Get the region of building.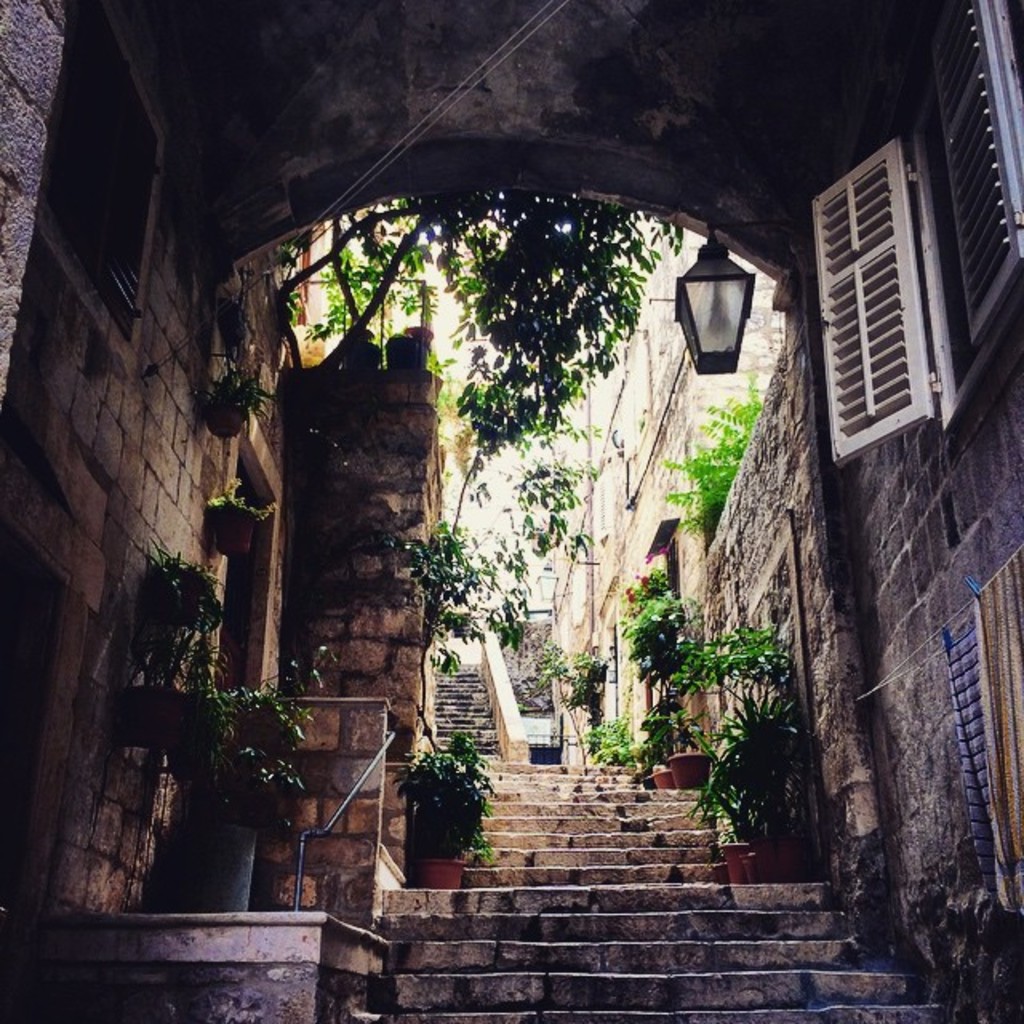
left=547, top=214, right=784, bottom=762.
